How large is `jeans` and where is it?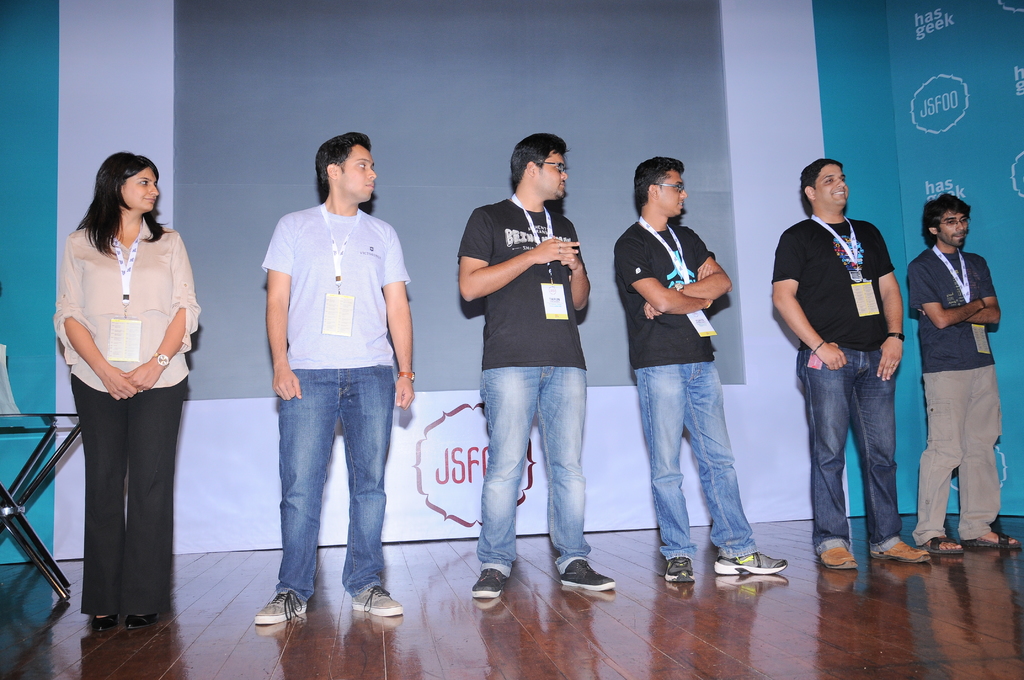
Bounding box: <region>274, 366, 397, 597</region>.
